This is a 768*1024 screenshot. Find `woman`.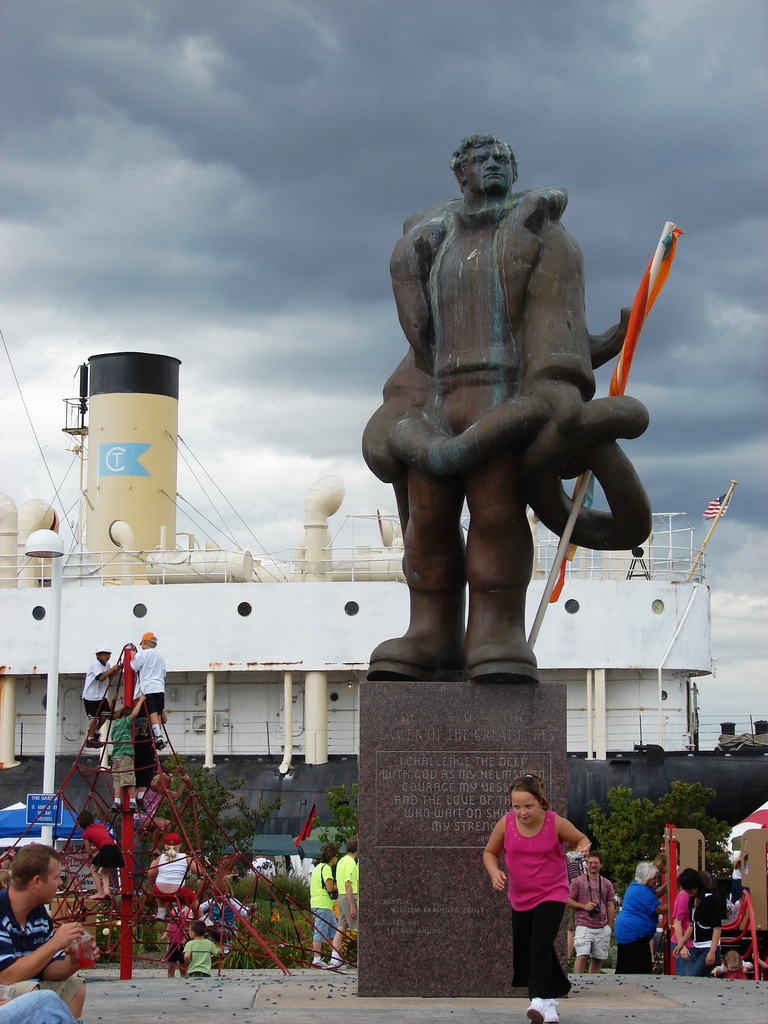
Bounding box: bbox(675, 869, 728, 974).
